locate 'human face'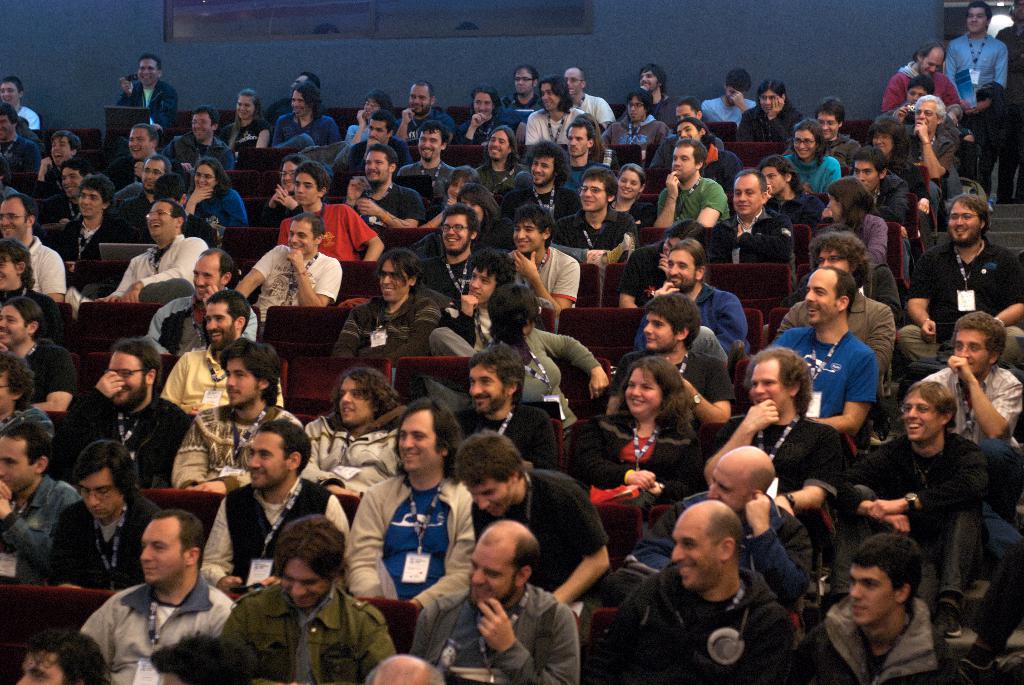
[left=669, top=139, right=697, bottom=179]
